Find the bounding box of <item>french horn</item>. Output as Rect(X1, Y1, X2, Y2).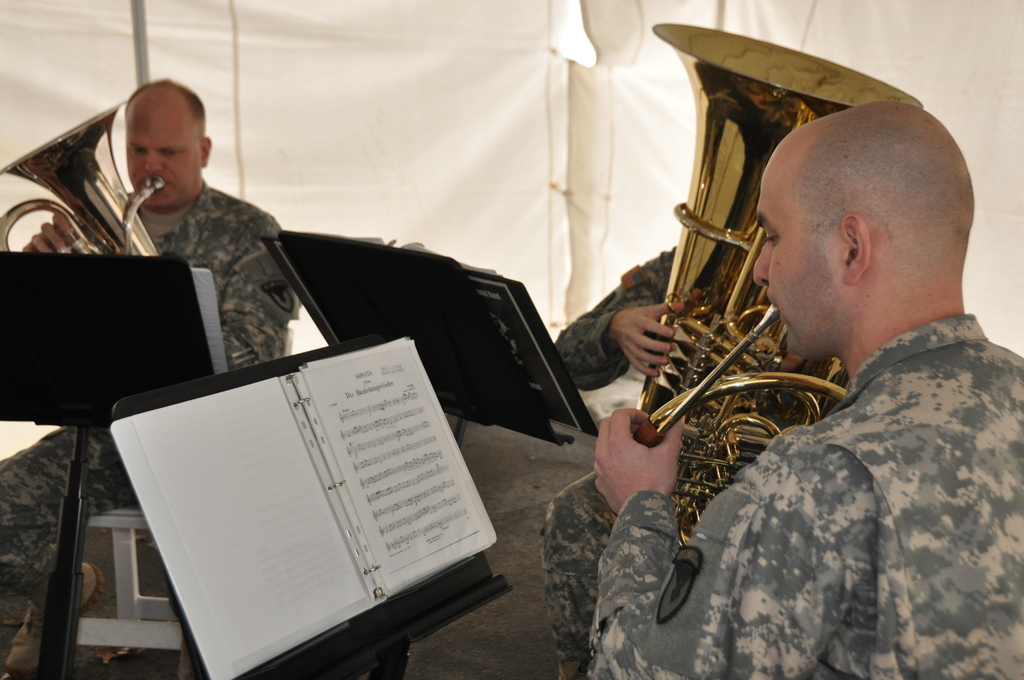
Rect(0, 96, 169, 257).
